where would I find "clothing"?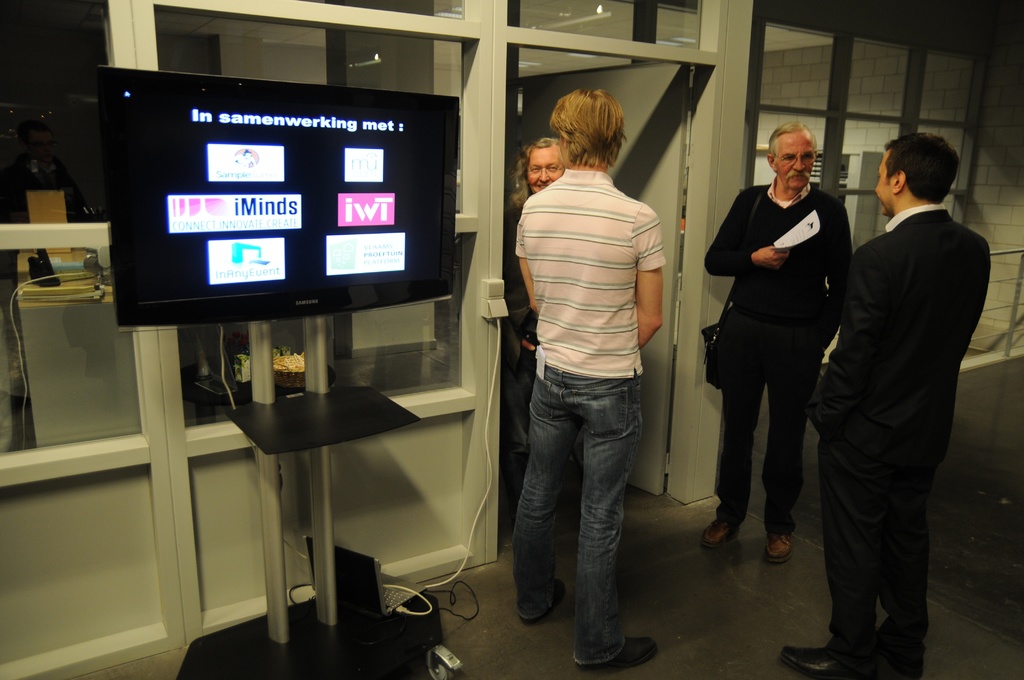
At crop(798, 200, 998, 679).
